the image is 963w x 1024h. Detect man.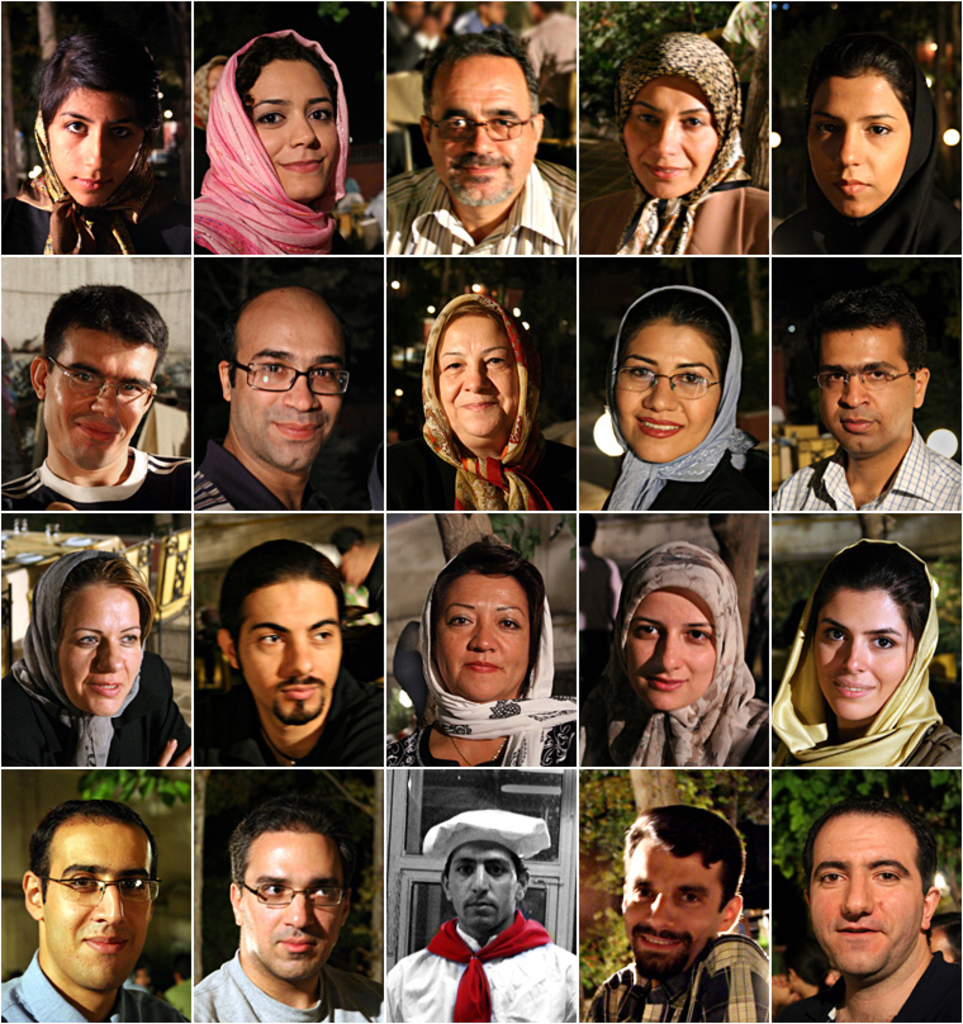
Detection: box(4, 283, 185, 509).
